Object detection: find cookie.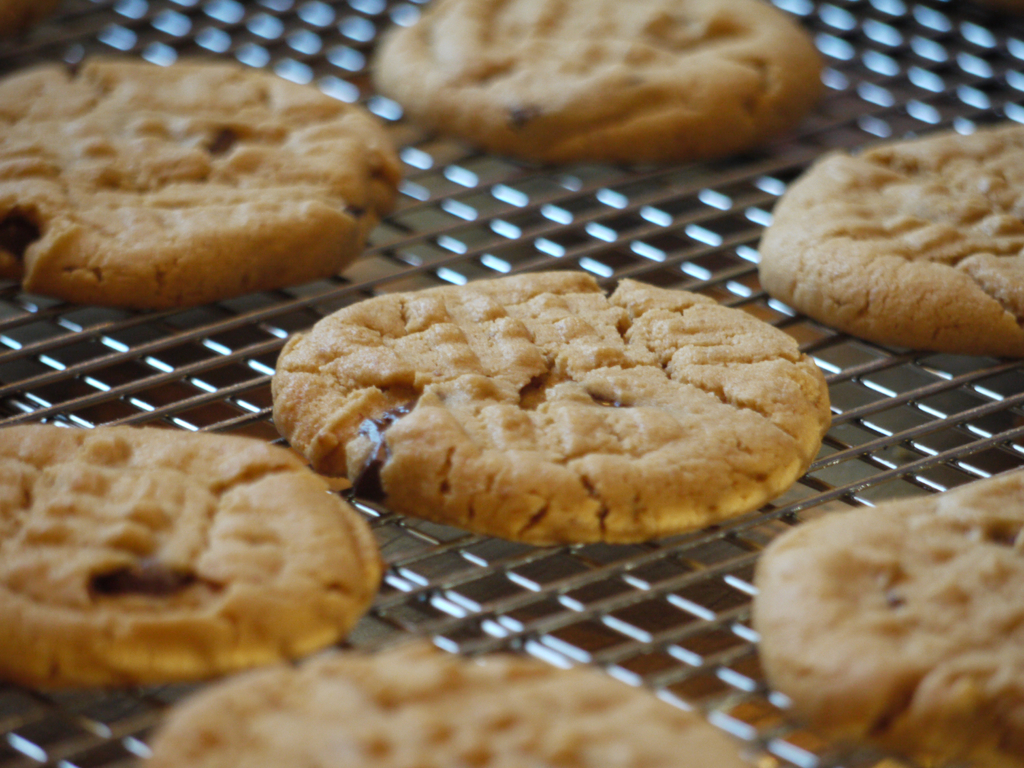
<box>150,642,763,767</box>.
